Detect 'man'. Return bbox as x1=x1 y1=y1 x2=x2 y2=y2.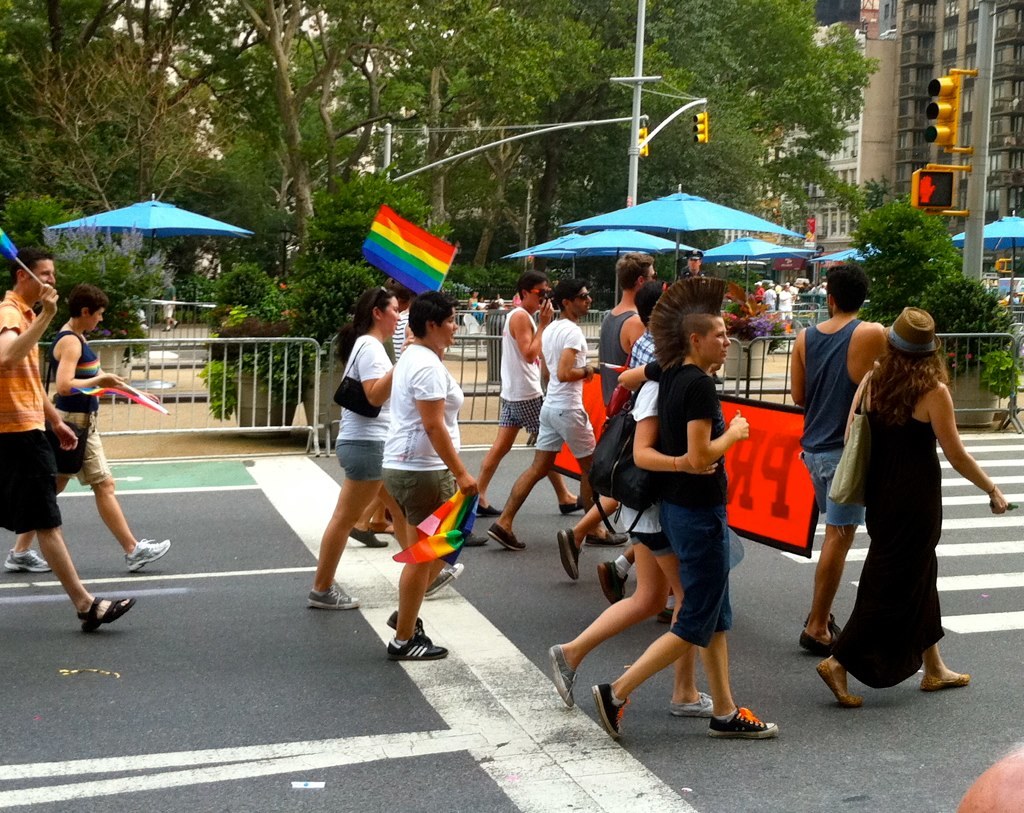
x1=0 y1=239 x2=139 y2=635.
